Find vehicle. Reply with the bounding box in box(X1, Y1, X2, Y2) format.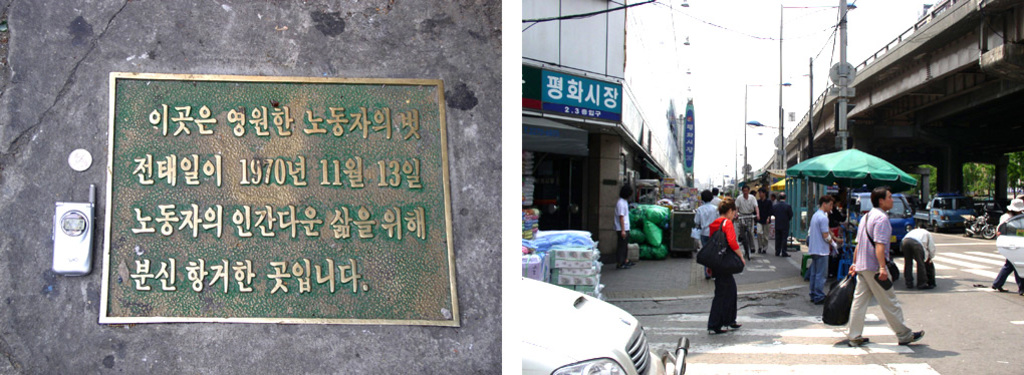
box(523, 275, 690, 374).
